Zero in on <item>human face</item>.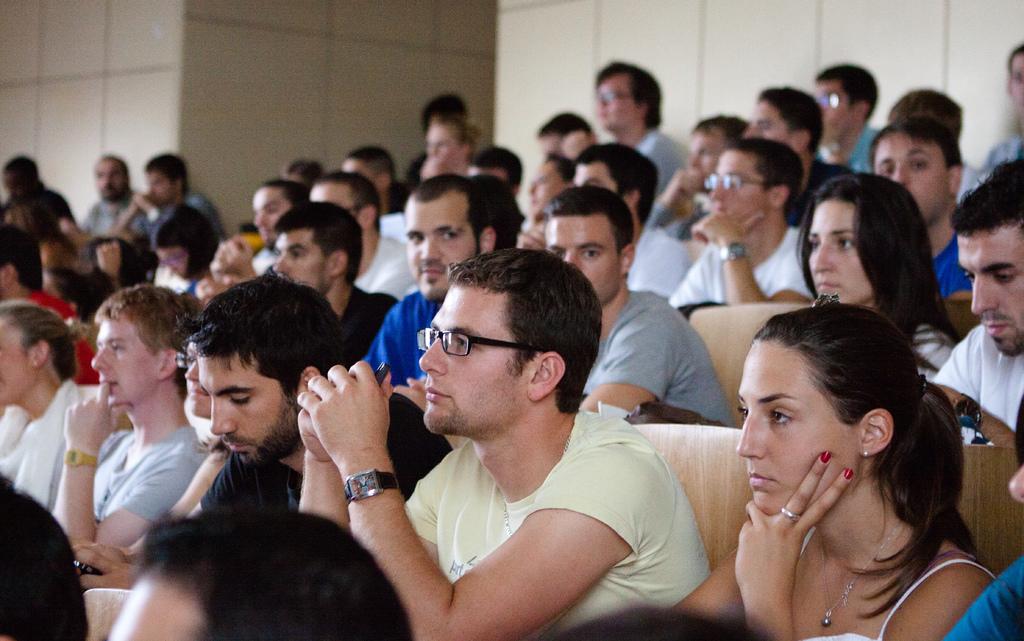
Zeroed in: left=98, top=156, right=120, bottom=195.
